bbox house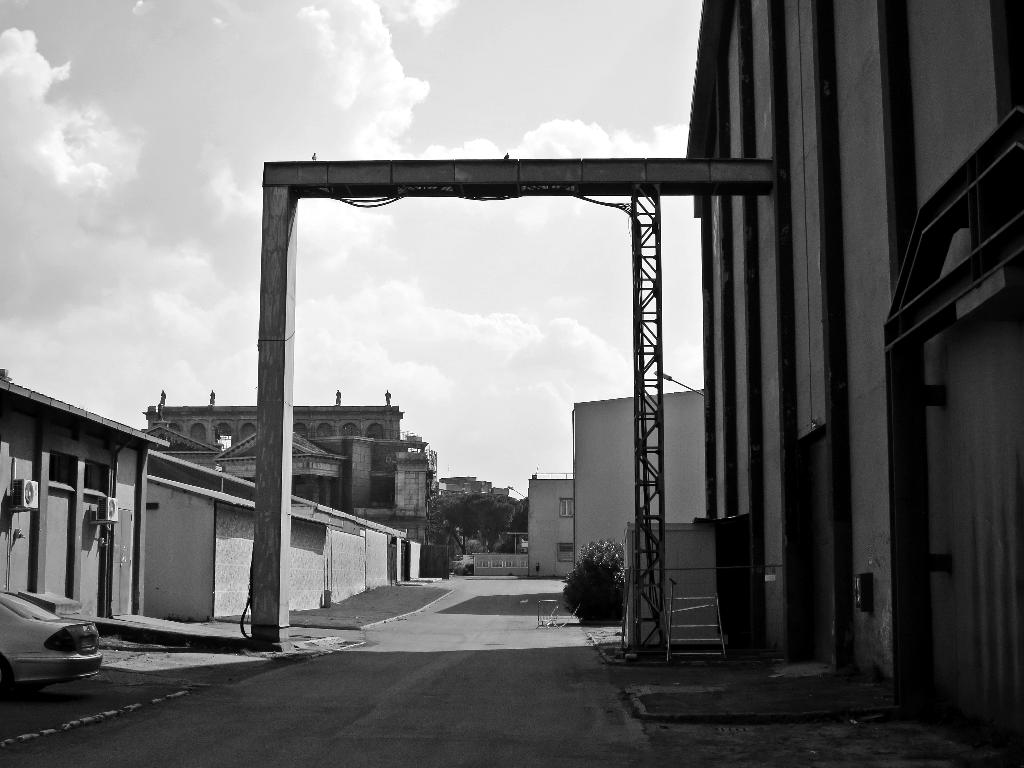
bbox(678, 0, 1022, 733)
